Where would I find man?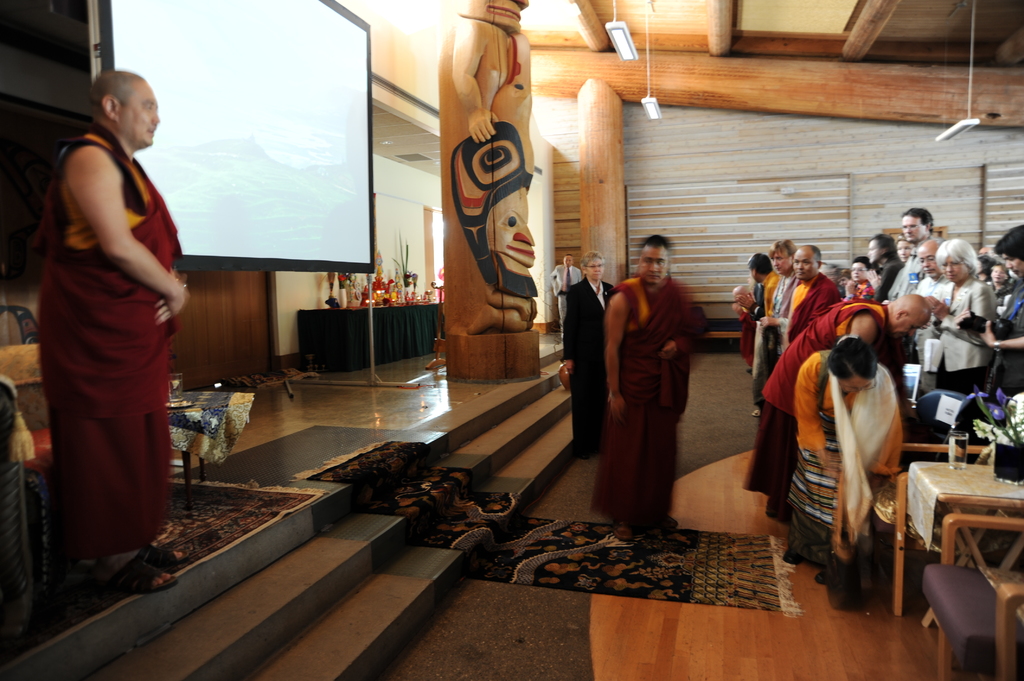
At 611/230/708/549.
